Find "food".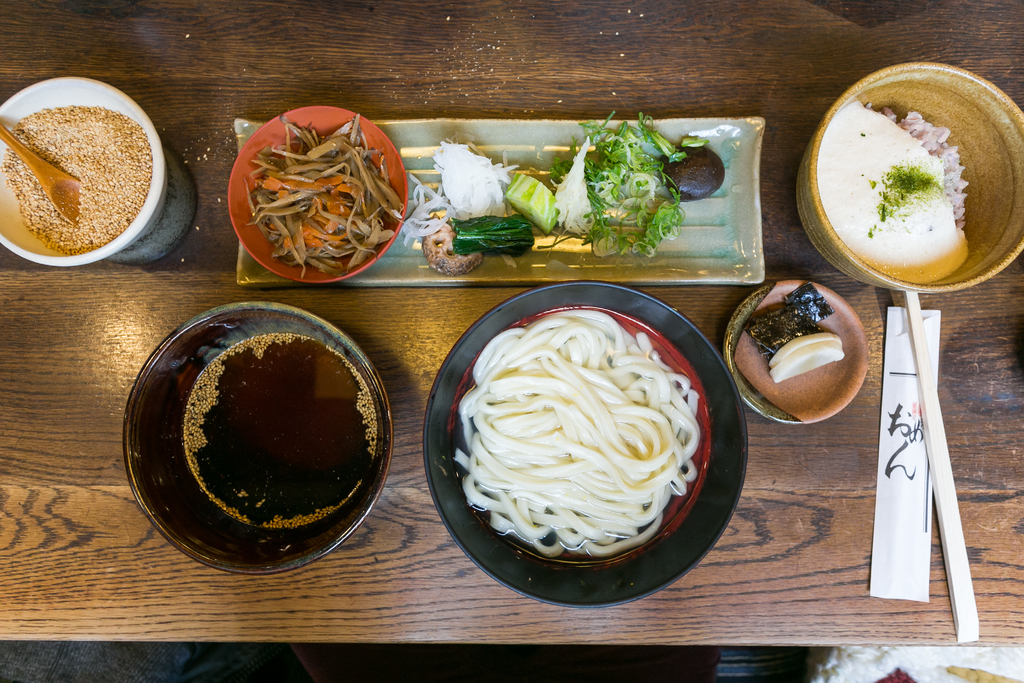
pyautogui.locateOnScreen(746, 283, 836, 355).
